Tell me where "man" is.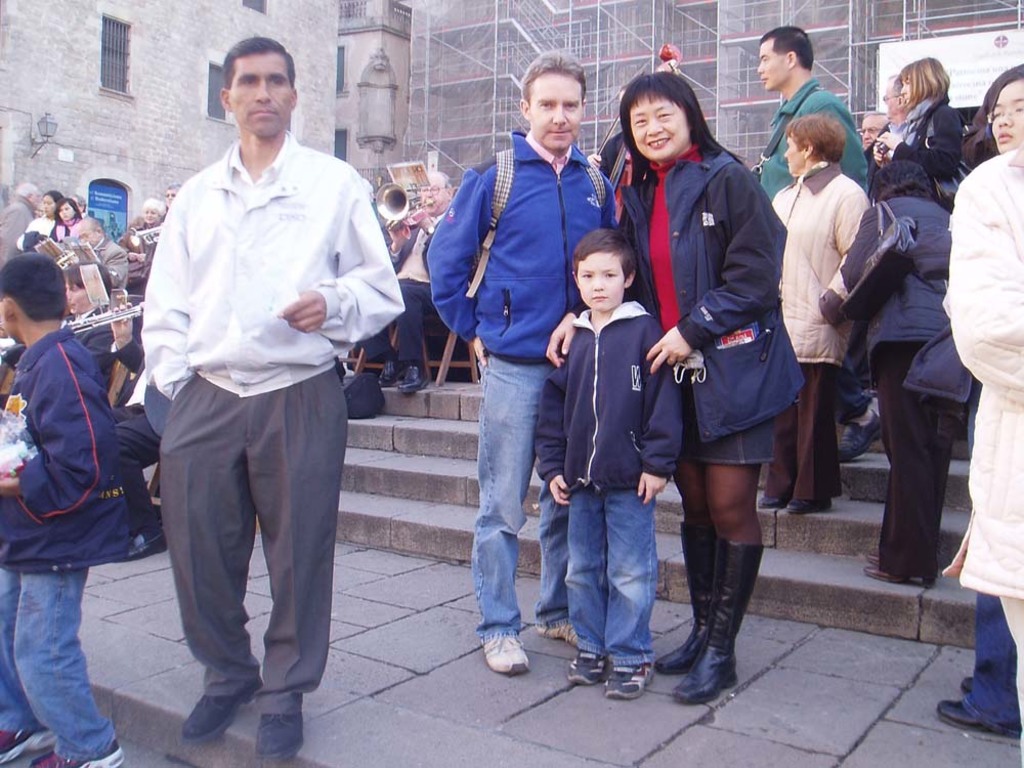
"man" is at select_region(744, 13, 874, 206).
